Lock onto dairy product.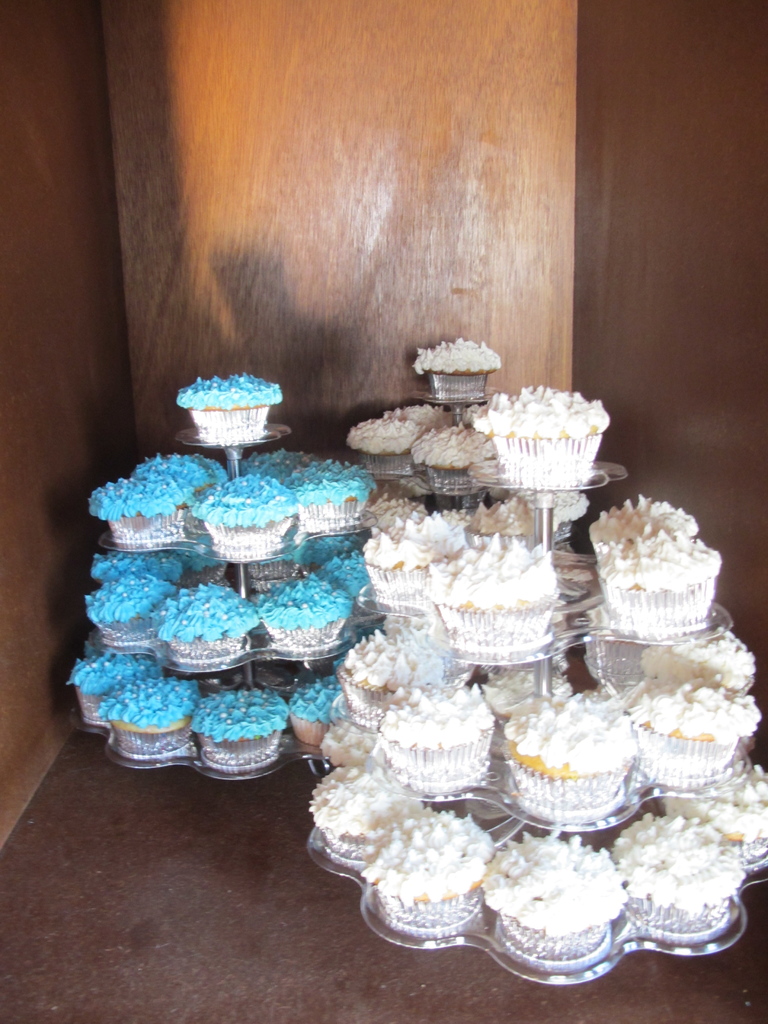
Locked: select_region(161, 582, 245, 678).
